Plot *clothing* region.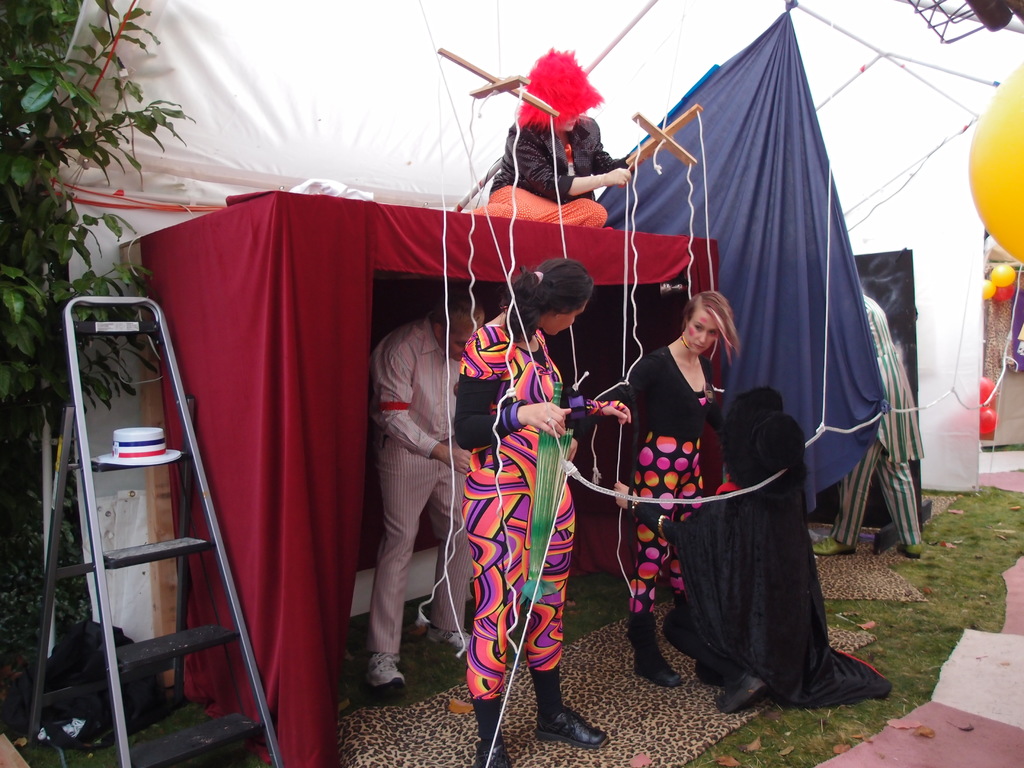
Plotted at 366 309 465 461.
